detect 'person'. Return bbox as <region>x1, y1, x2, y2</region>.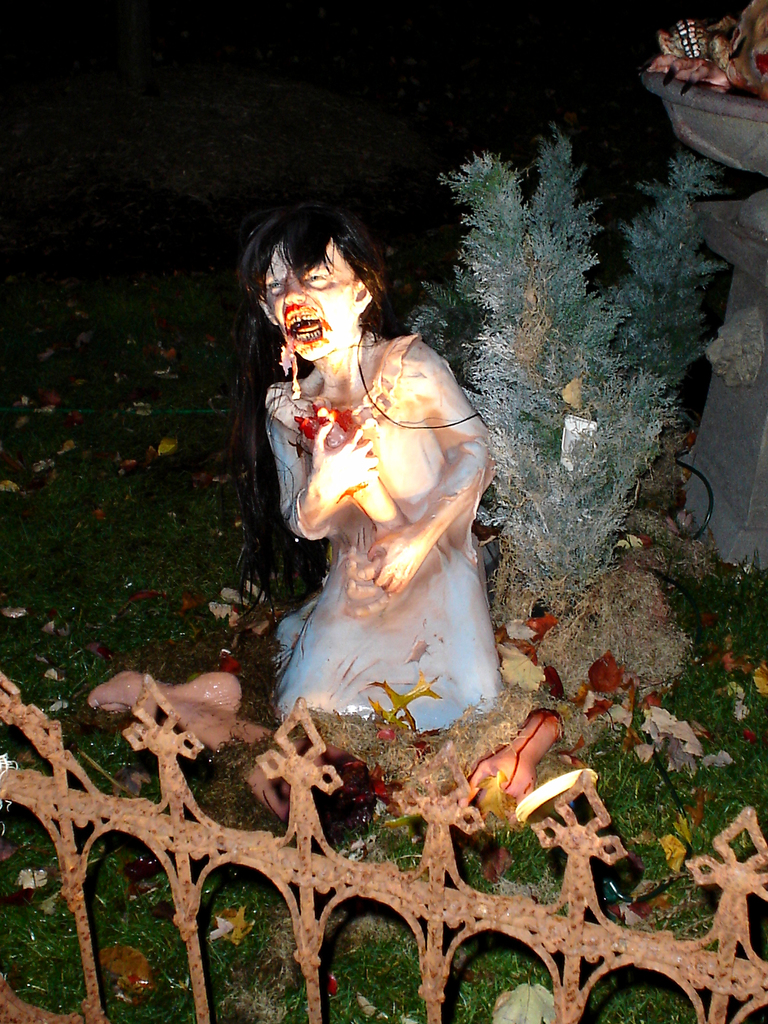
<region>198, 217, 511, 747</region>.
